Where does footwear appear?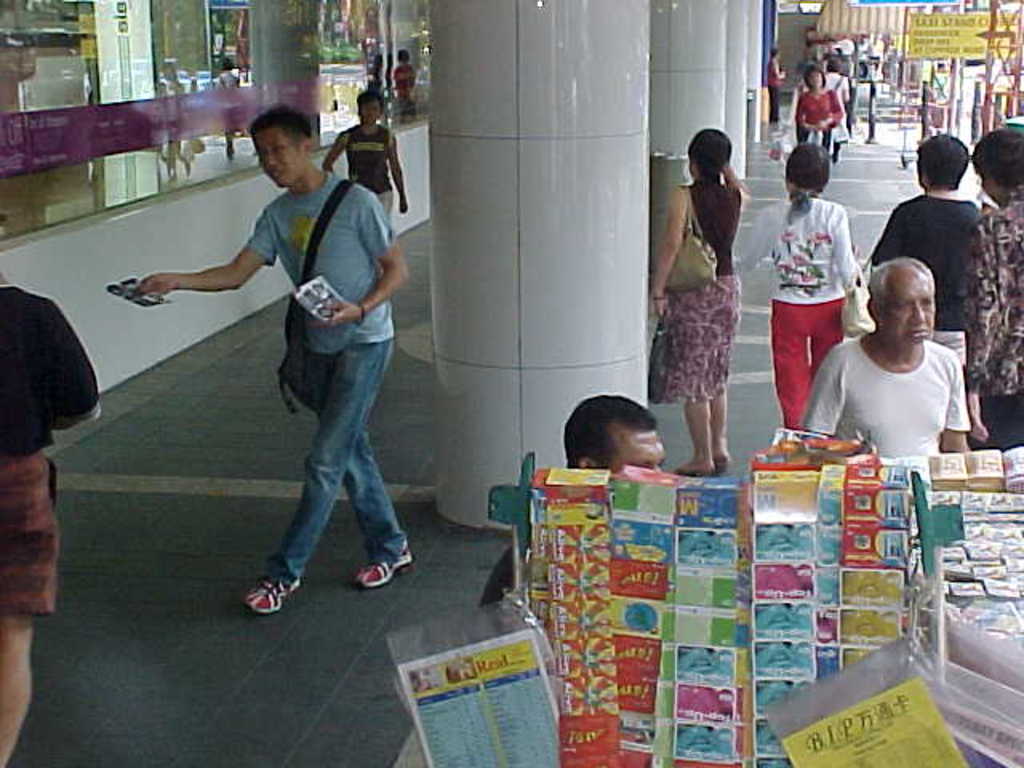
Appears at 670,461,714,474.
